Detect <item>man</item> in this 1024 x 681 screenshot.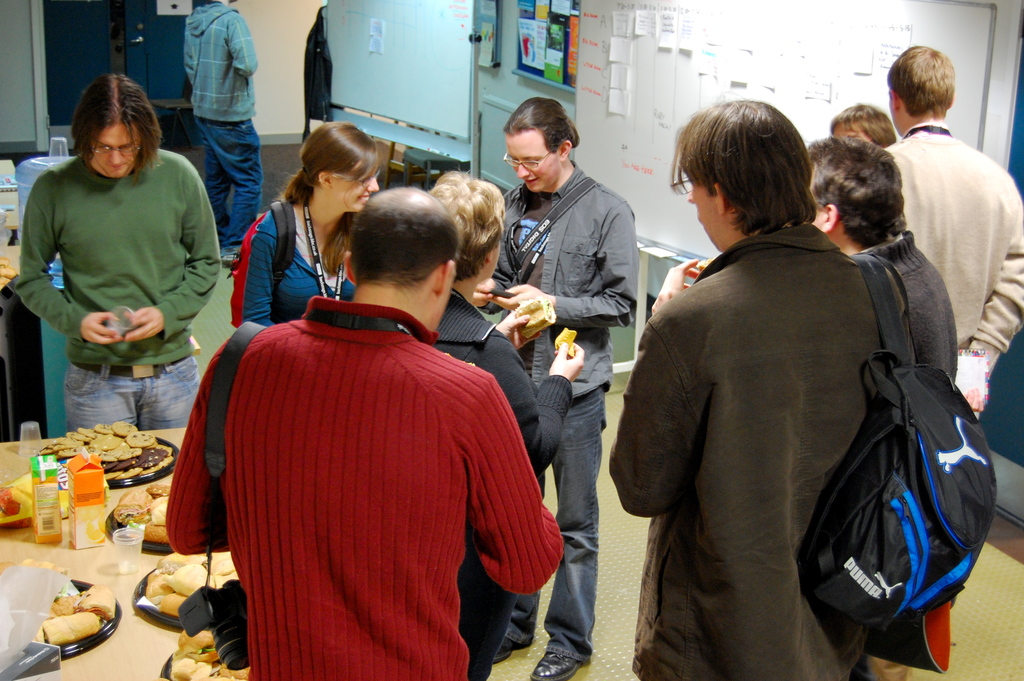
Detection: locate(609, 103, 927, 680).
